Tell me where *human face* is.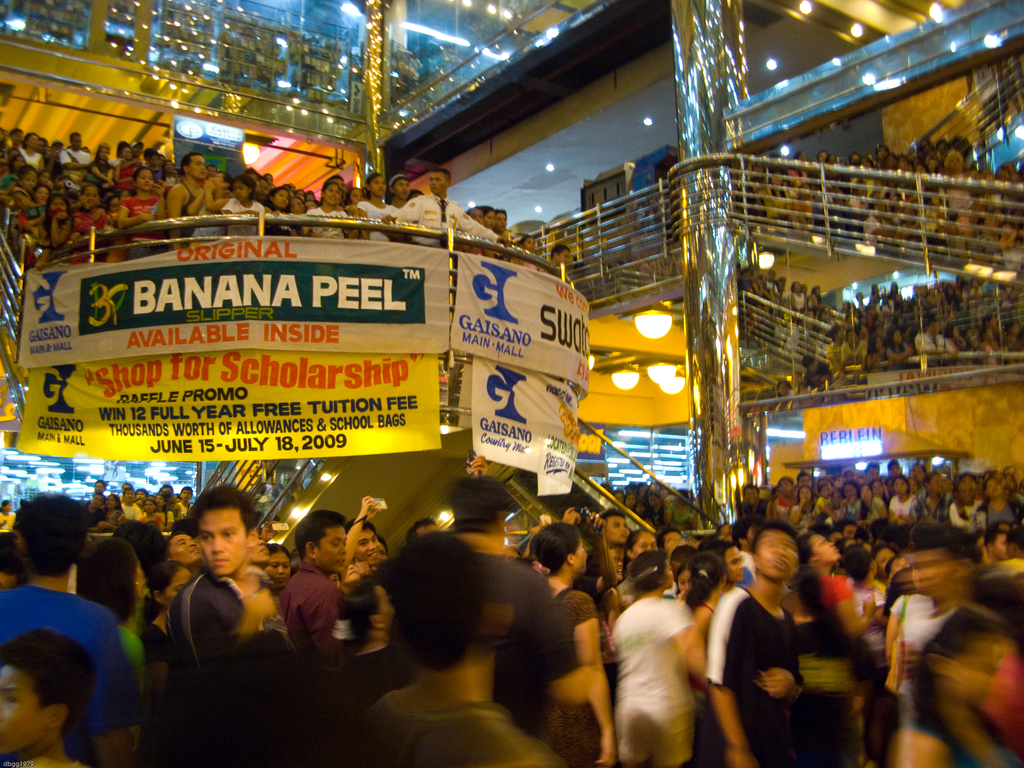
*human face* is at crop(430, 172, 447, 200).
